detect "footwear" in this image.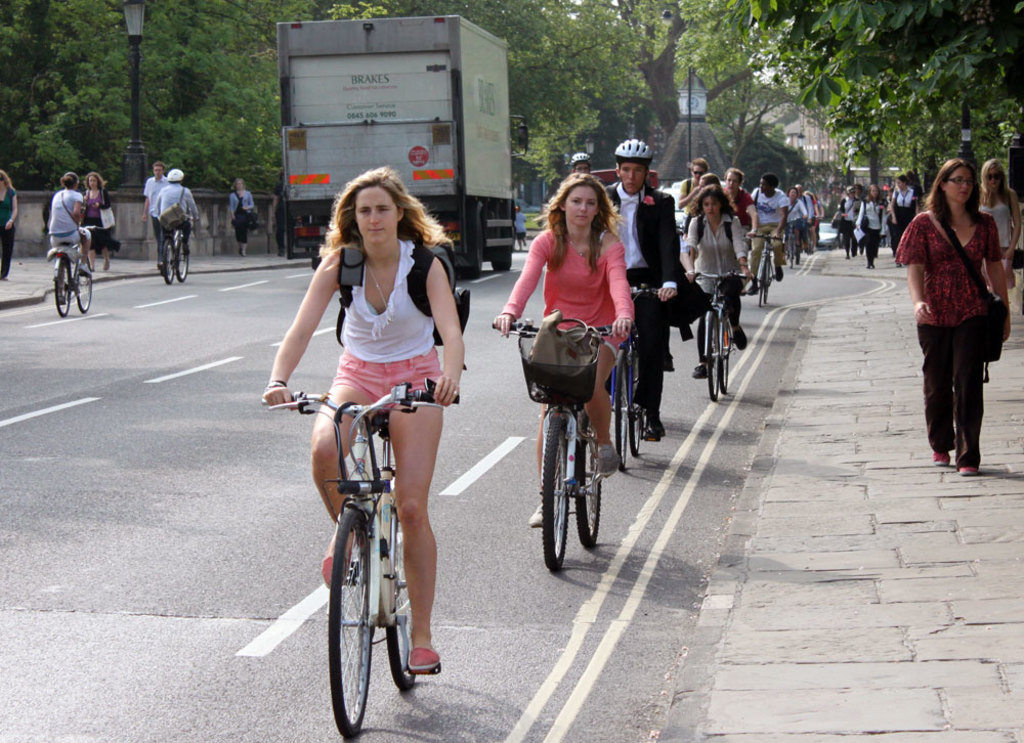
Detection: 278/249/286/259.
